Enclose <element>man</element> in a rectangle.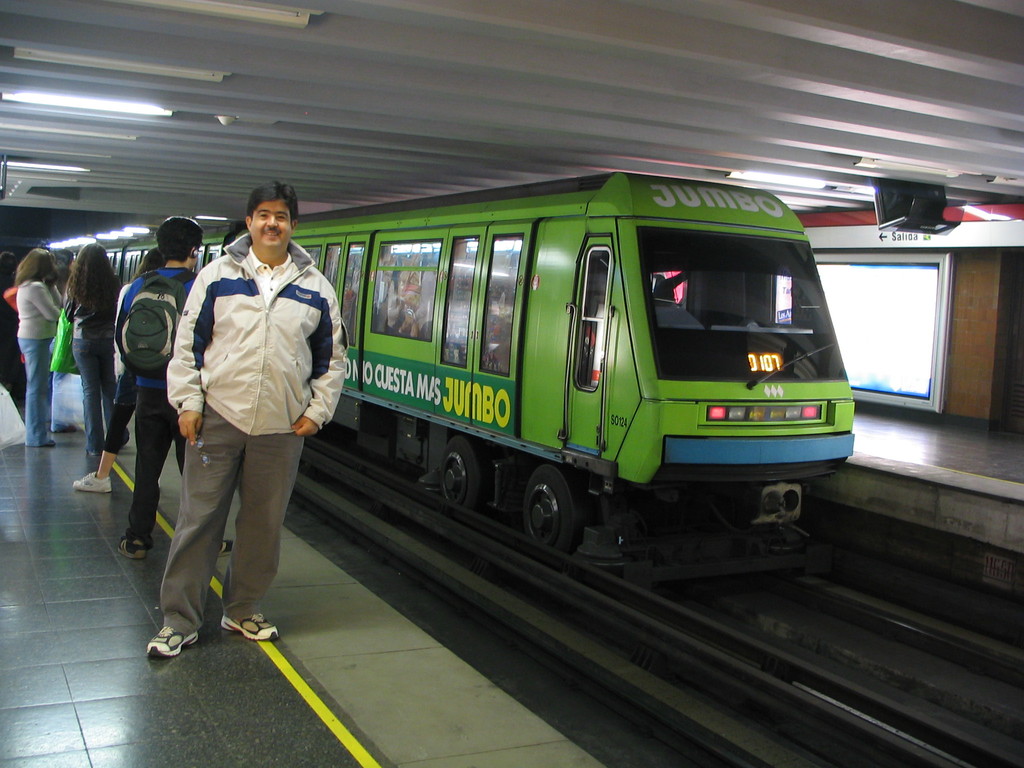
(143,180,346,659).
